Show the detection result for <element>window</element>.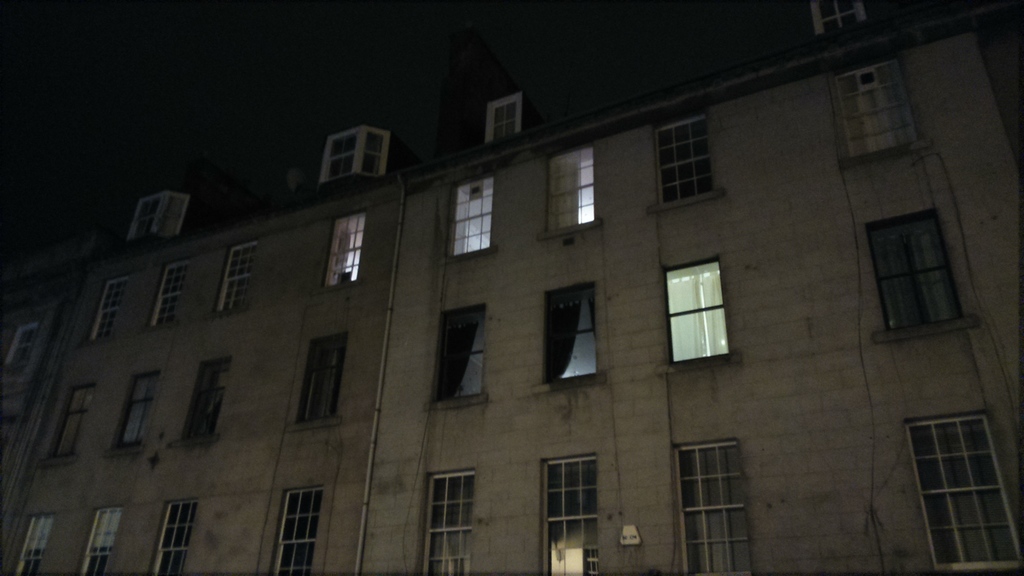
<region>656, 106, 710, 201</region>.
